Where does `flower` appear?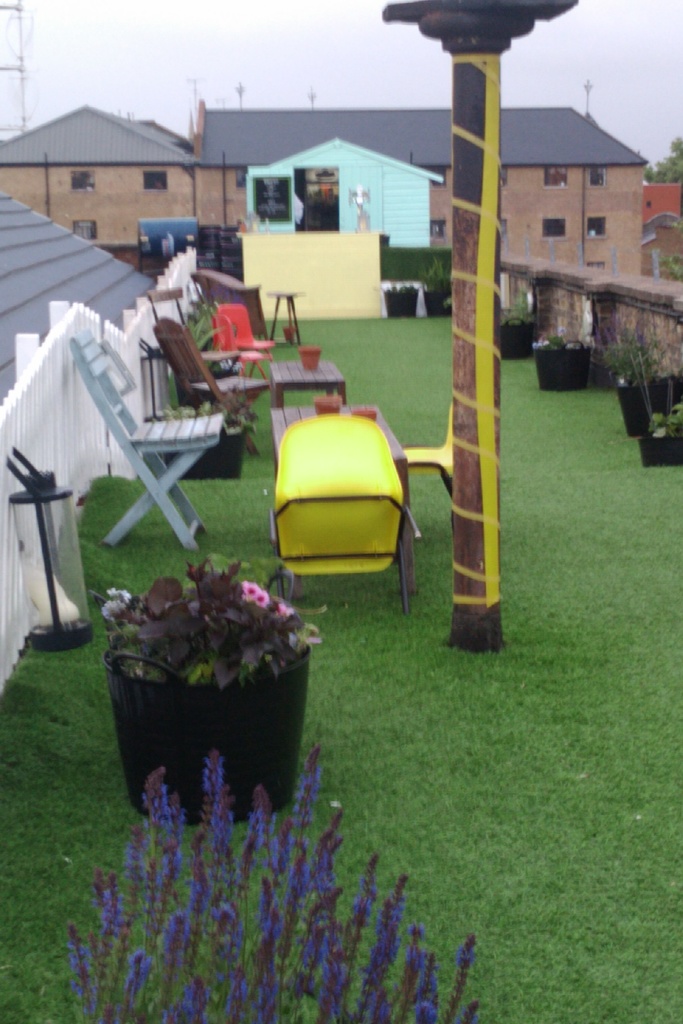
Appears at (left=237, top=580, right=270, bottom=608).
